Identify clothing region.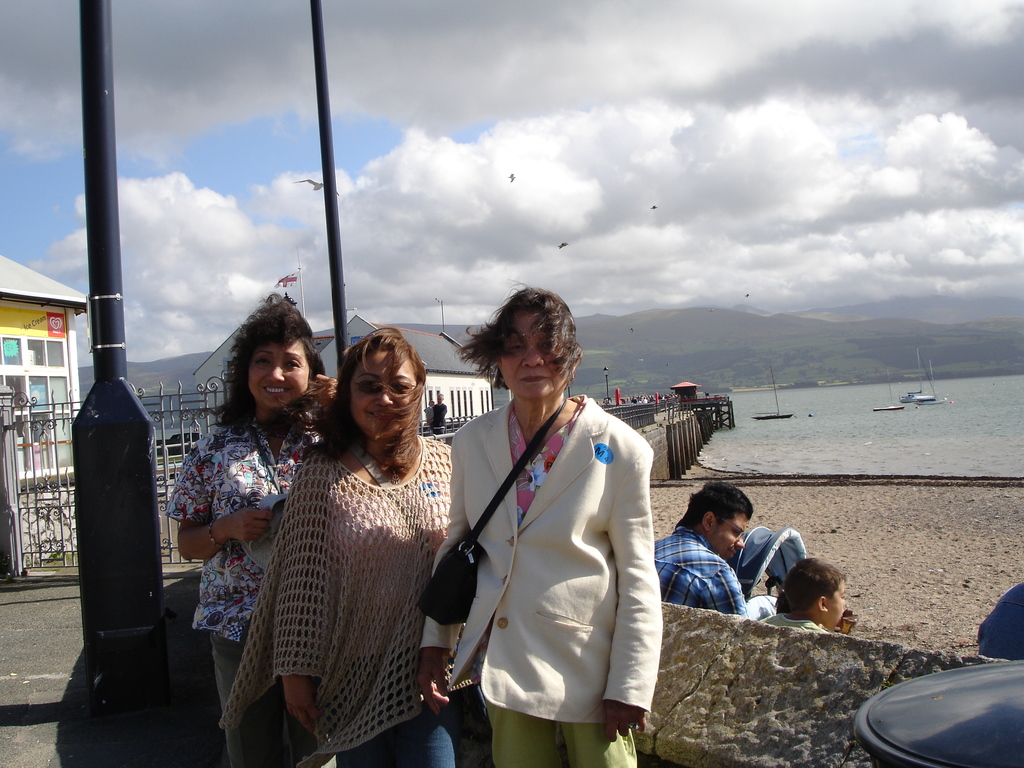
Region: [x1=760, y1=611, x2=826, y2=632].
